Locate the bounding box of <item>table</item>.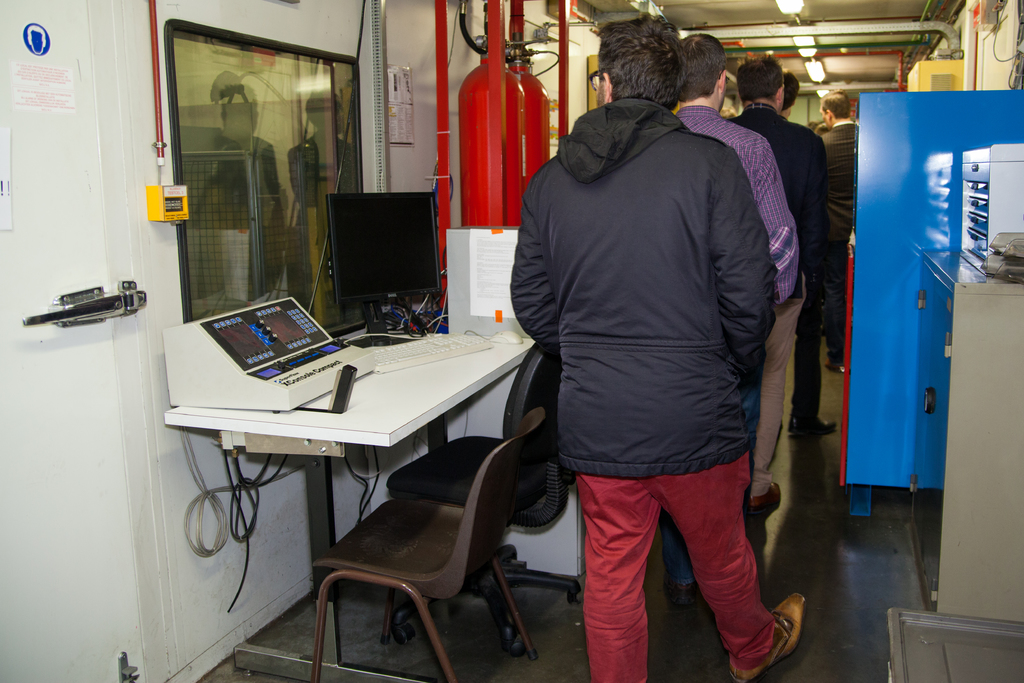
Bounding box: (164, 320, 538, 682).
